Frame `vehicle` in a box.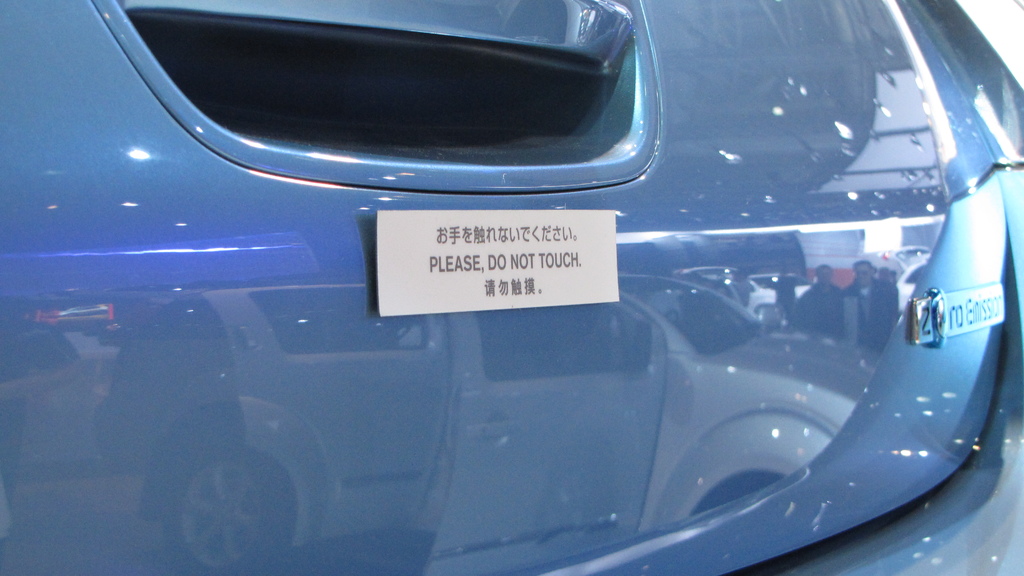
left=0, top=0, right=1023, bottom=575.
